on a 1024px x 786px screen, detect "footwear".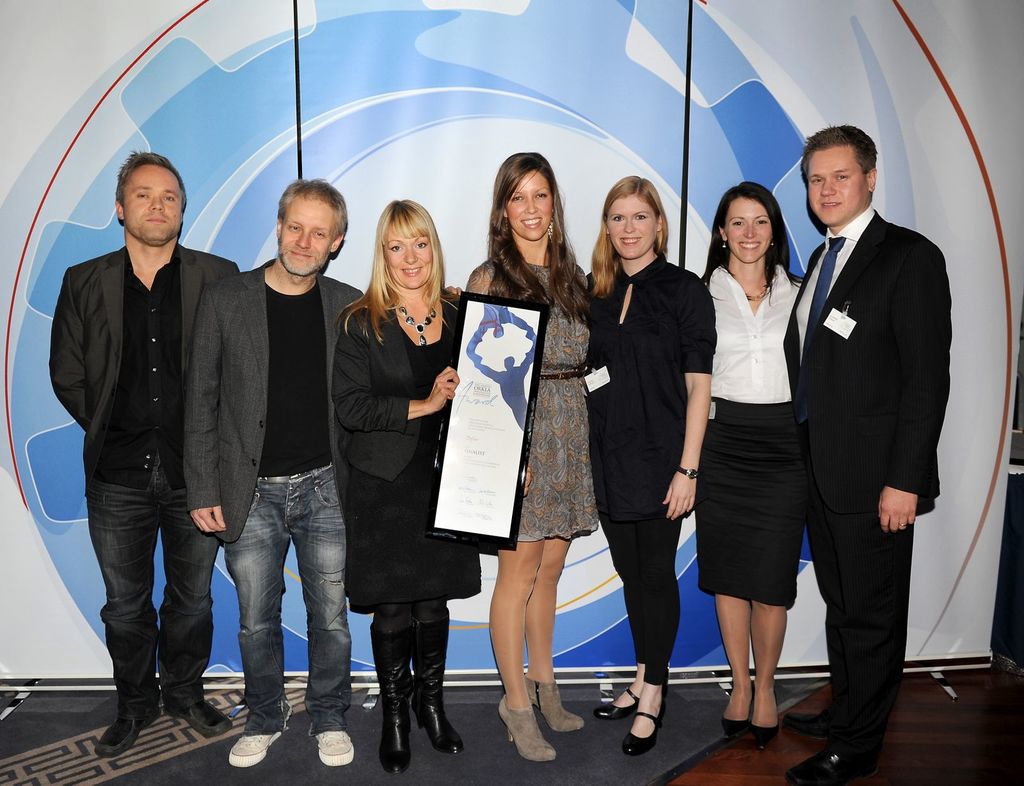
[left=785, top=747, right=868, bottom=785].
